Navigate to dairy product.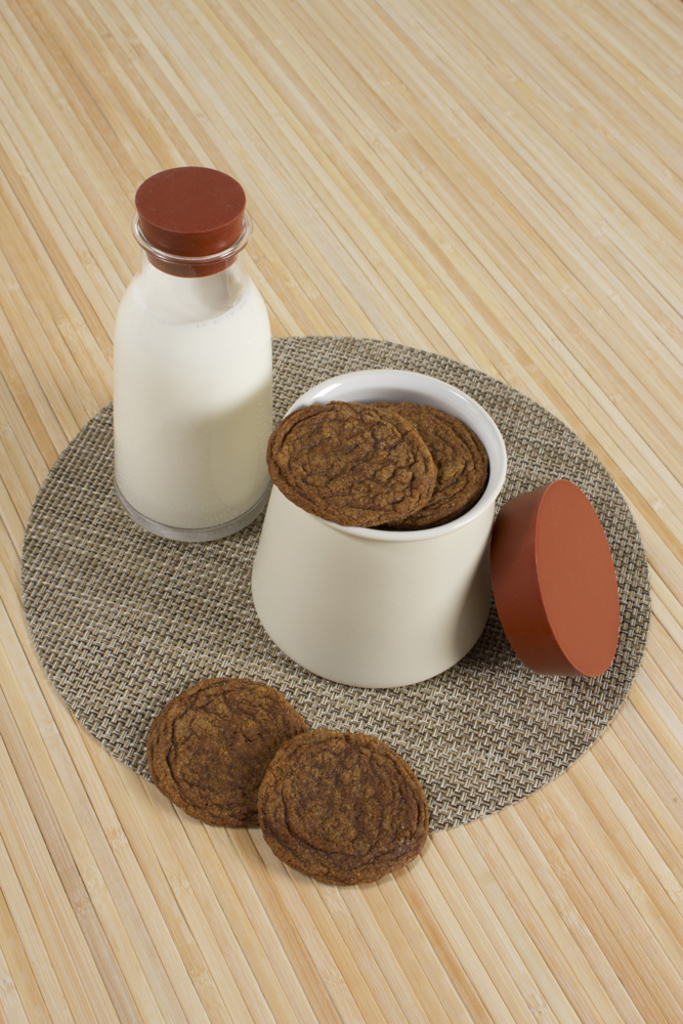
Navigation target: 95/171/286/525.
